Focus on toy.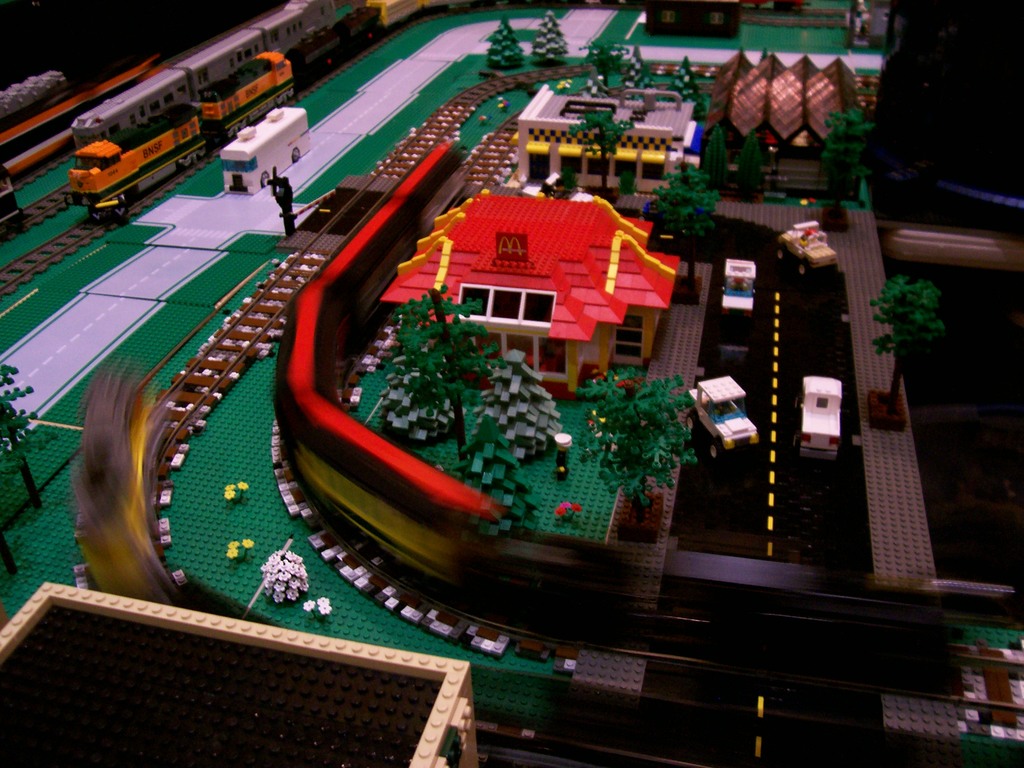
Focused at pyautogui.locateOnScreen(692, 51, 871, 192).
